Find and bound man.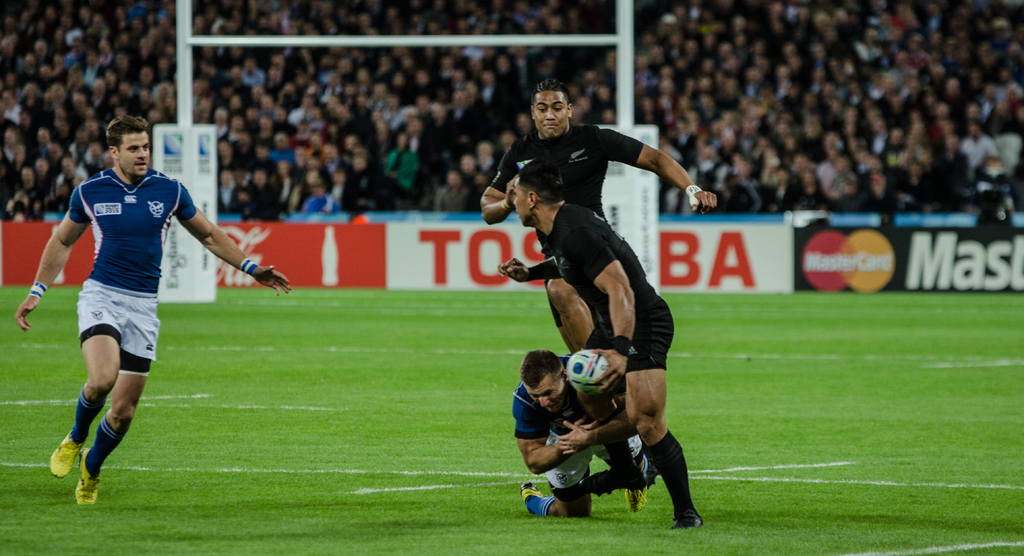
Bound: x1=28, y1=113, x2=222, y2=478.
